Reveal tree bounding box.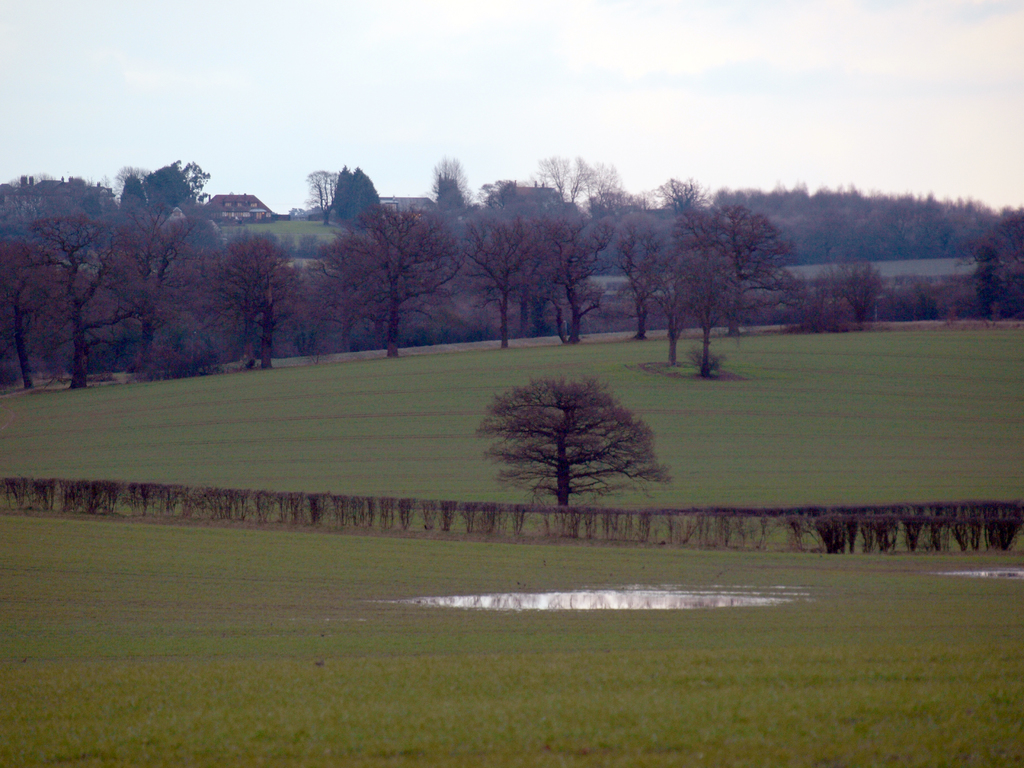
Revealed: rect(349, 166, 382, 227).
